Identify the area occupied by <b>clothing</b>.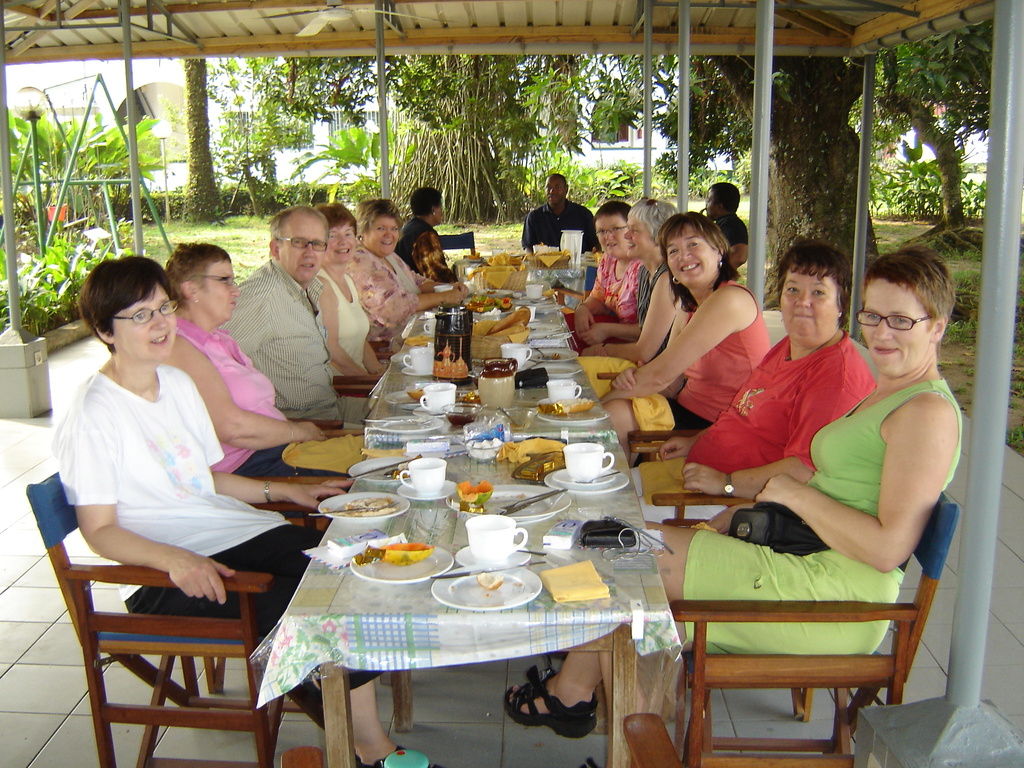
Area: locate(342, 252, 421, 346).
